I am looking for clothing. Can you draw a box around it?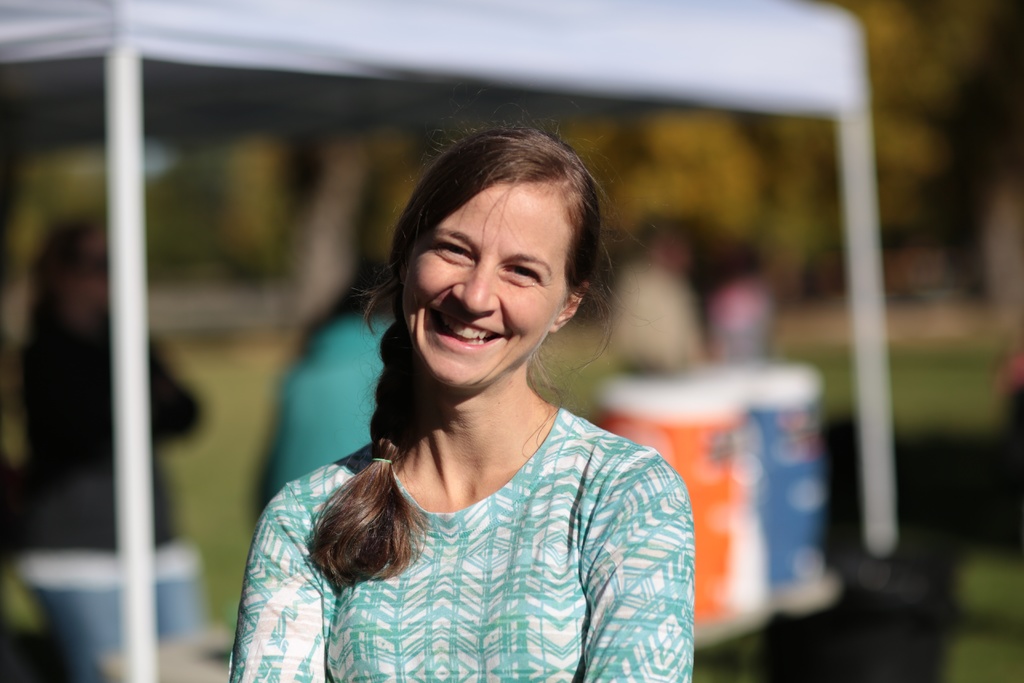
Sure, the bounding box is l=260, t=308, r=400, b=508.
